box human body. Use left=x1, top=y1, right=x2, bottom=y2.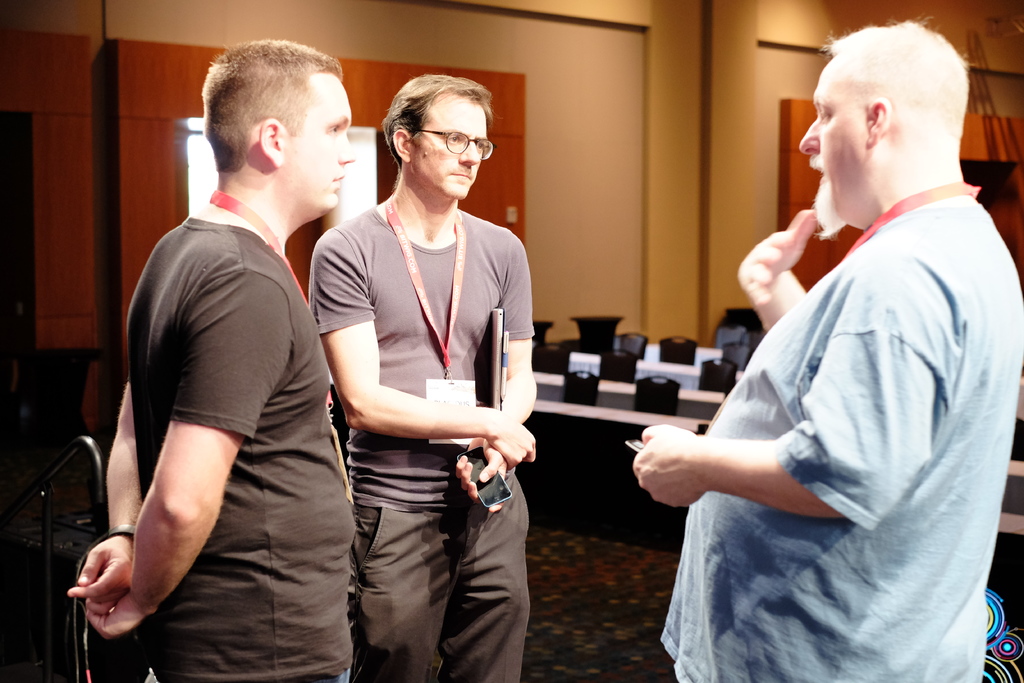
left=319, top=56, right=540, bottom=682.
